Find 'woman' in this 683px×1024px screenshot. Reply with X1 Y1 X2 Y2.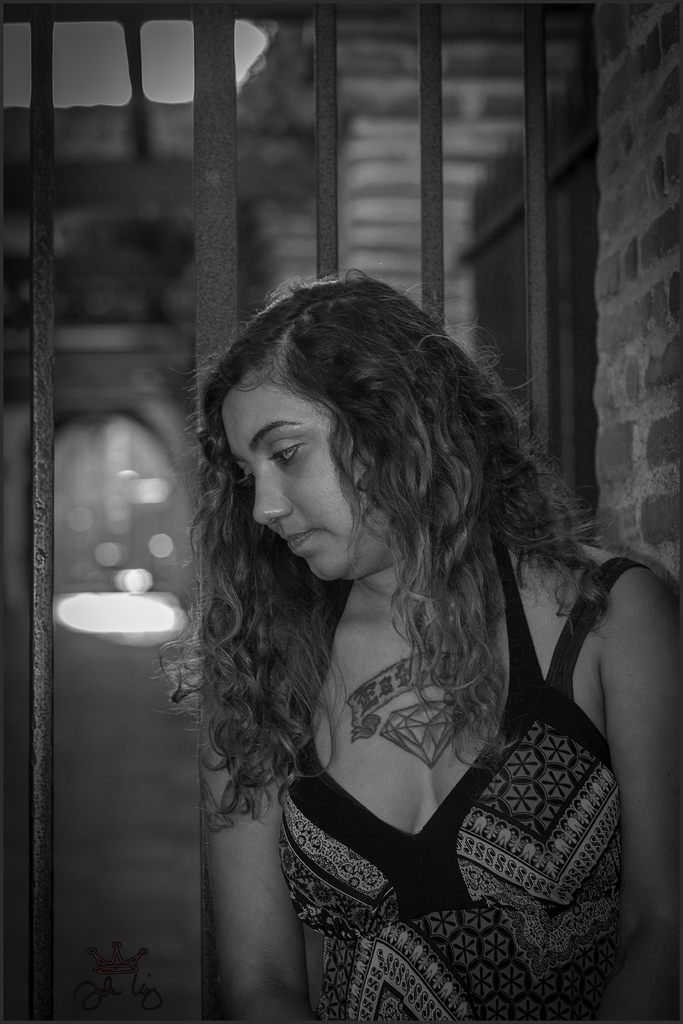
173 270 682 1023.
